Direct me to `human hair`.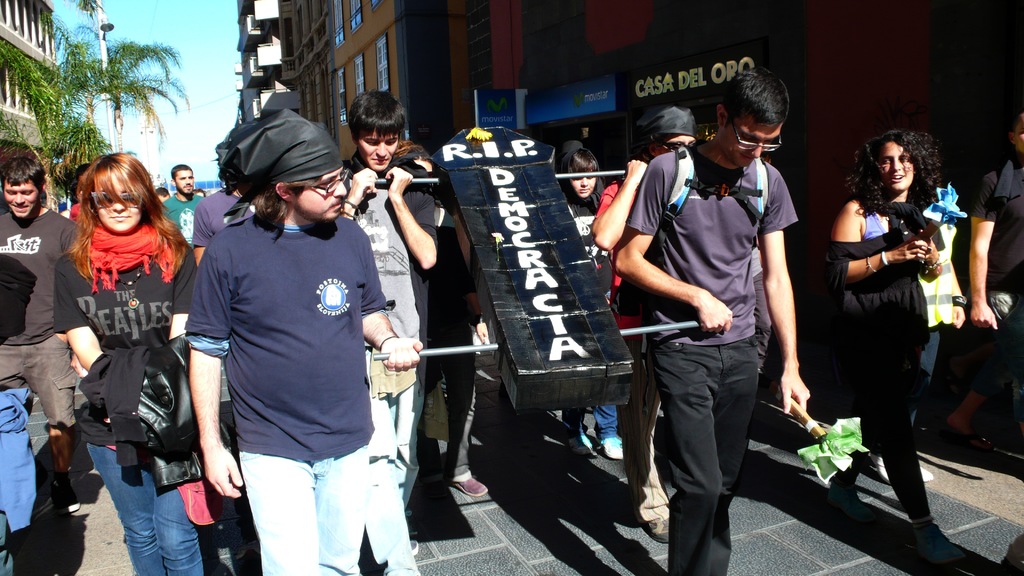
Direction: 401:145:437:163.
